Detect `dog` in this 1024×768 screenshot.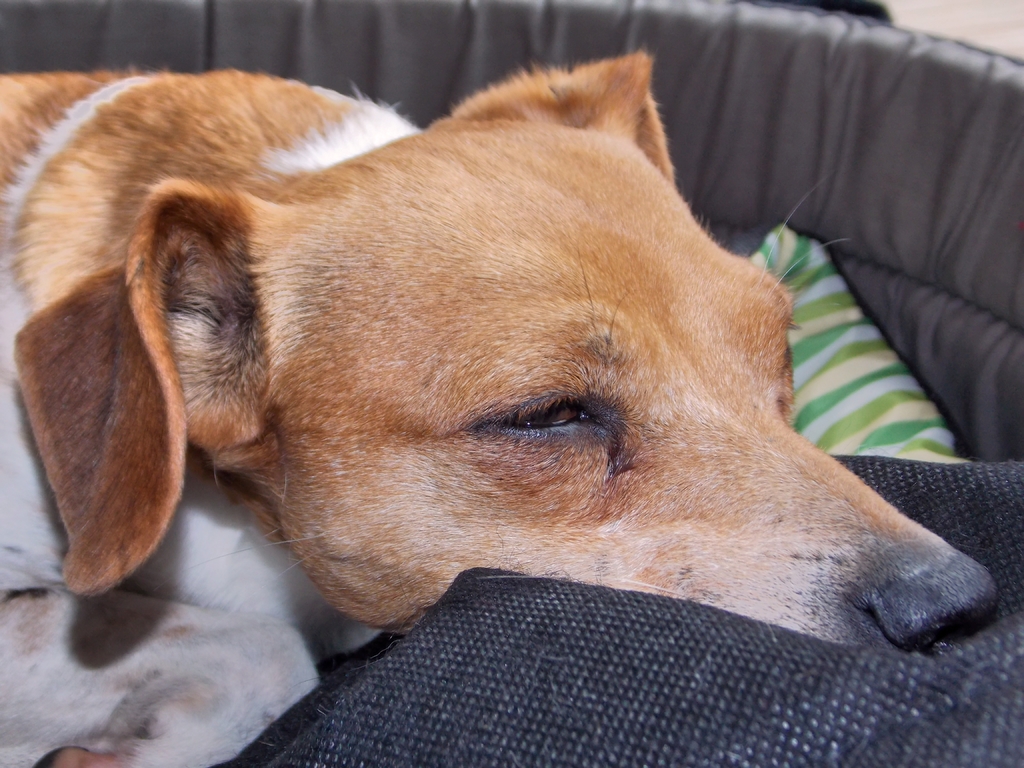
Detection: (0, 47, 1005, 767).
